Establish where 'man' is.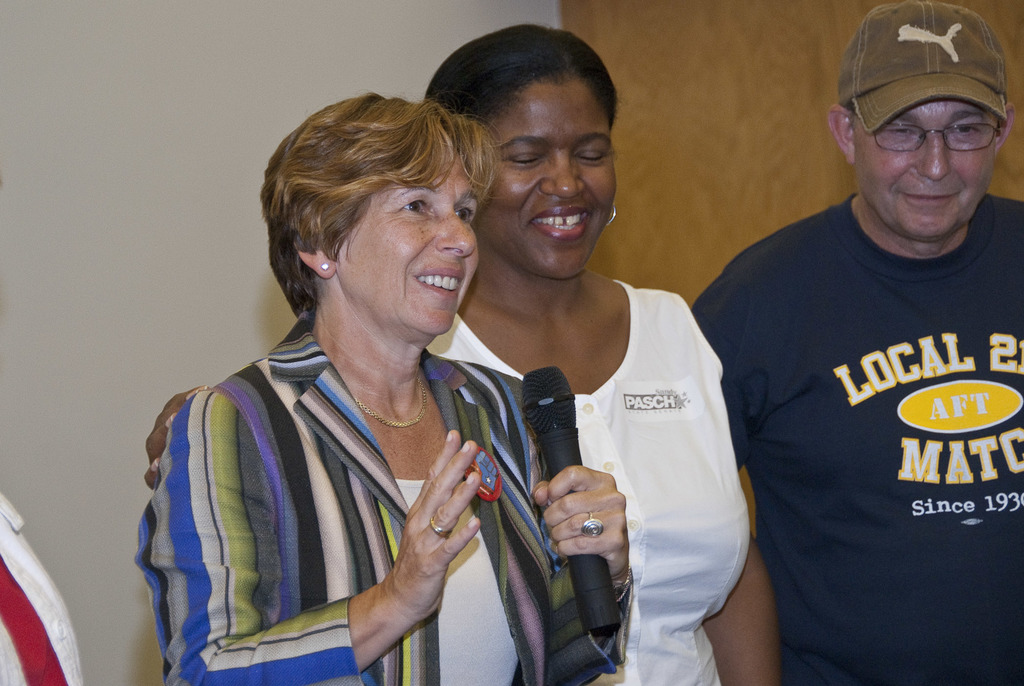
Established at 688:0:1023:685.
